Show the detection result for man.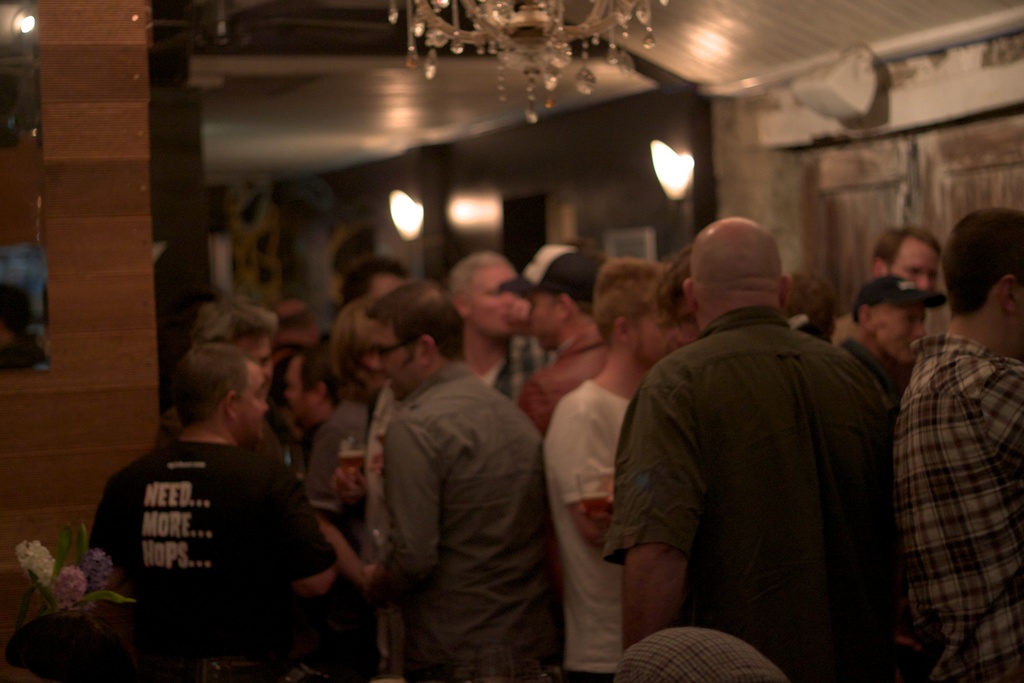
<box>452,249,561,404</box>.
